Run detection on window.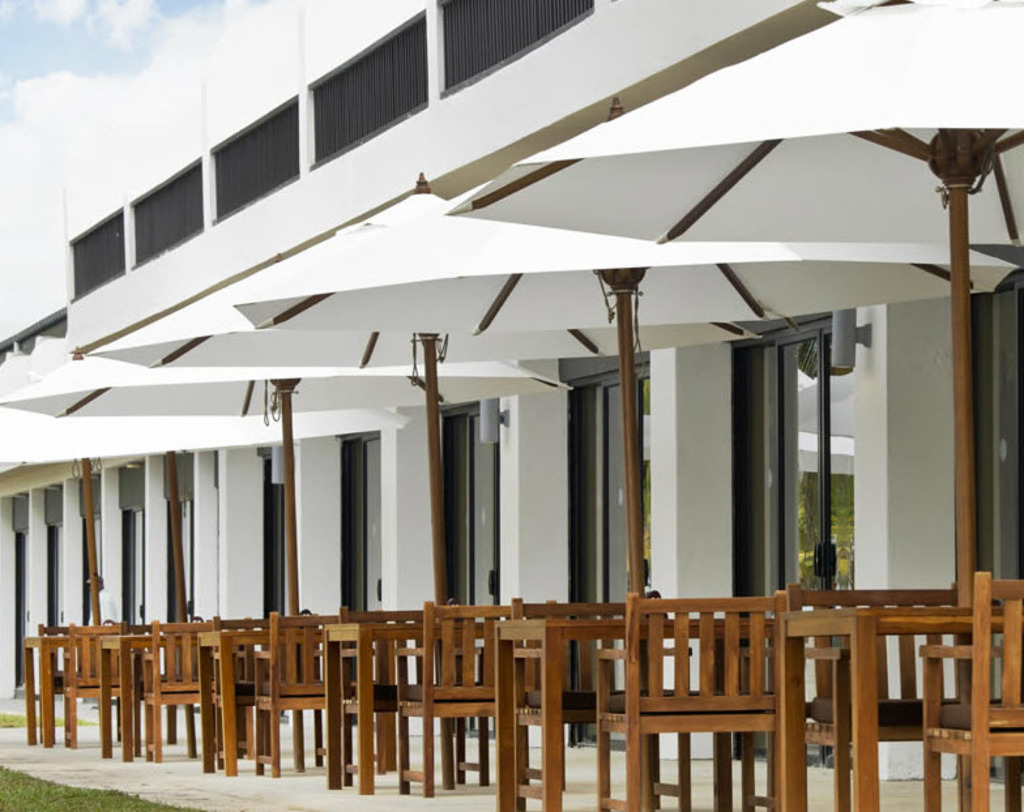
Result: 129:162:205:268.
